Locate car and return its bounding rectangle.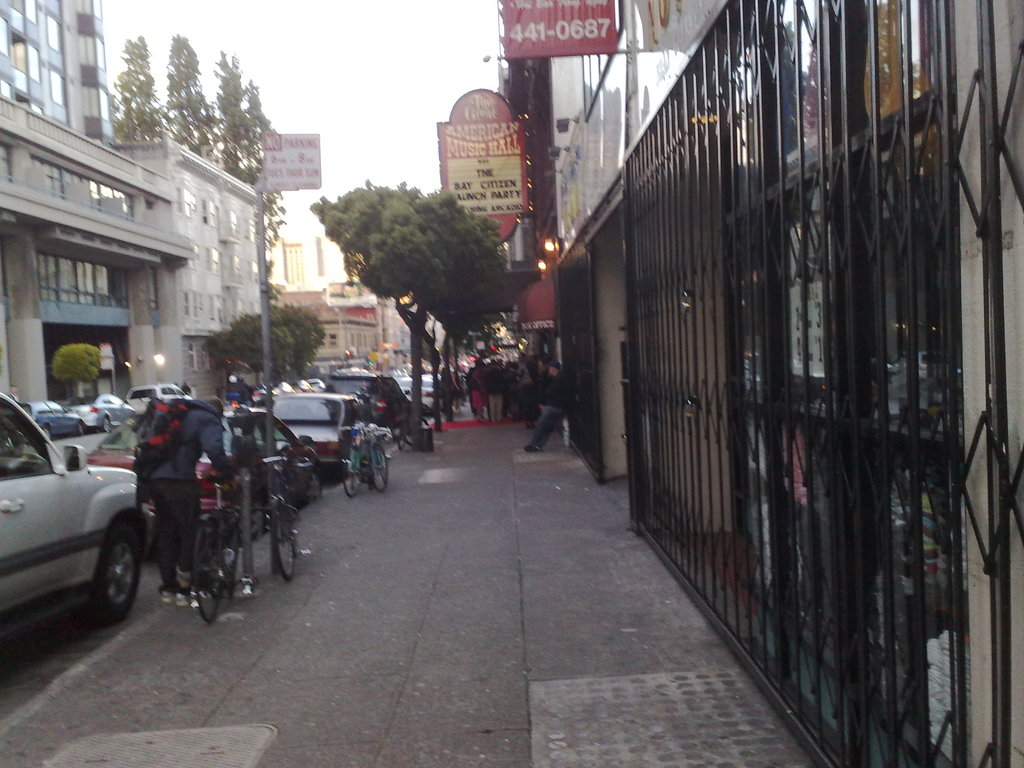
pyautogui.locateOnScreen(332, 378, 413, 431).
